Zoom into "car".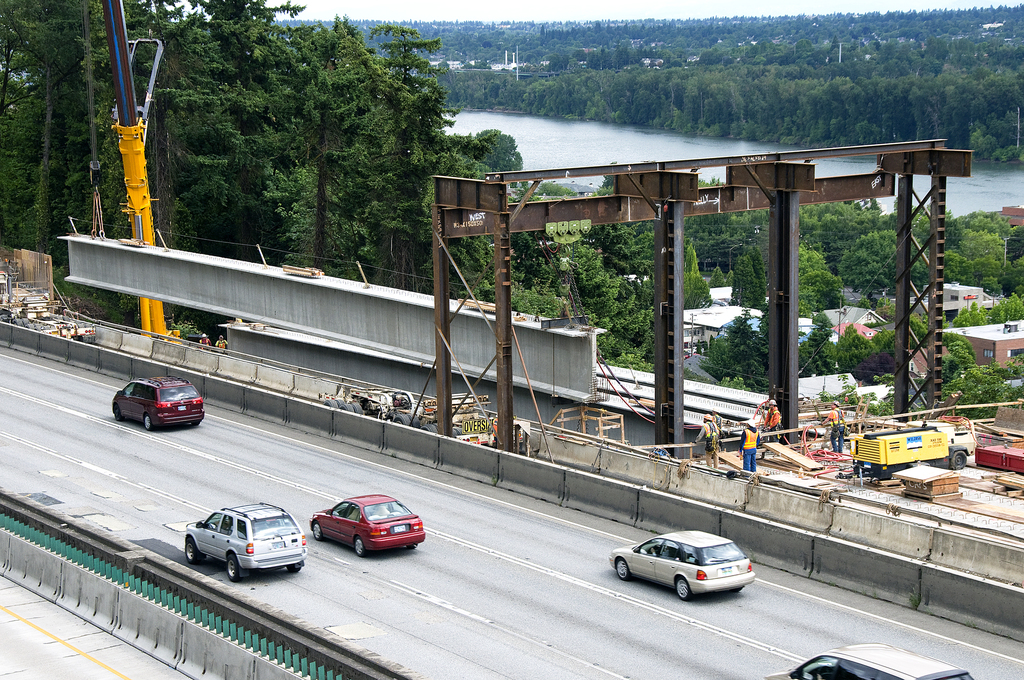
Zoom target: {"left": 188, "top": 503, "right": 307, "bottom": 580}.
